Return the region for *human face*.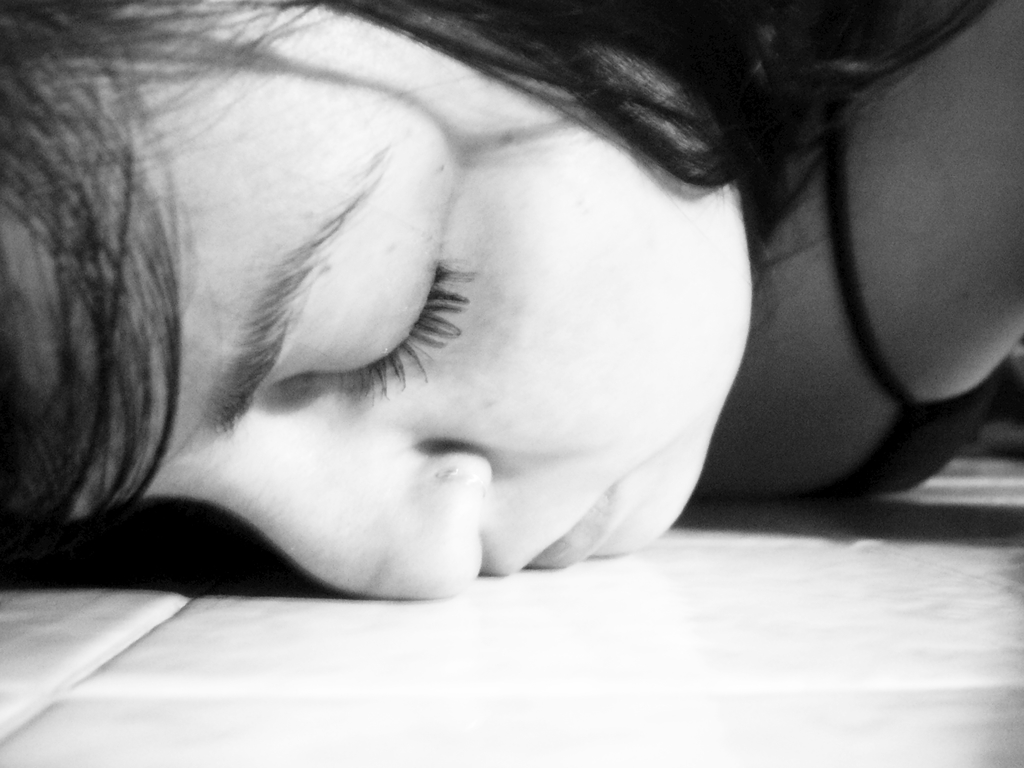
<region>0, 0, 755, 601</region>.
